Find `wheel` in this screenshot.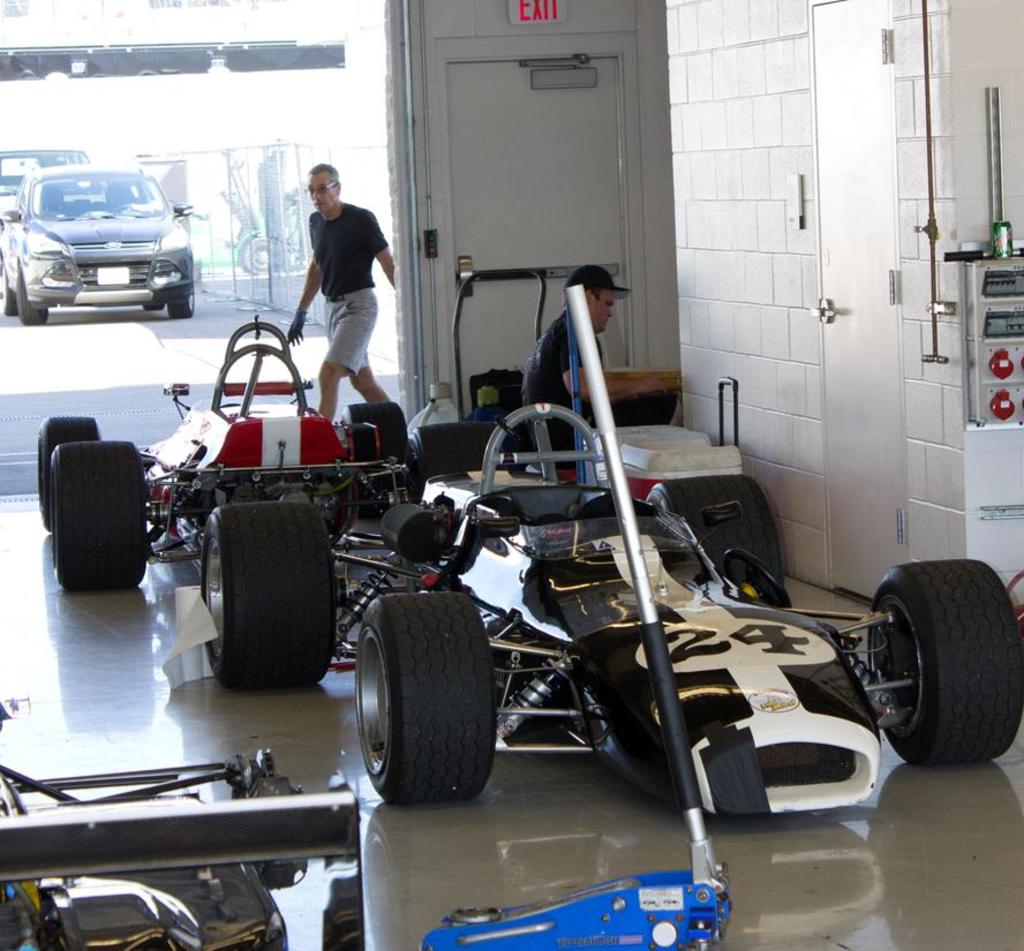
The bounding box for `wheel` is 142/303/166/314.
